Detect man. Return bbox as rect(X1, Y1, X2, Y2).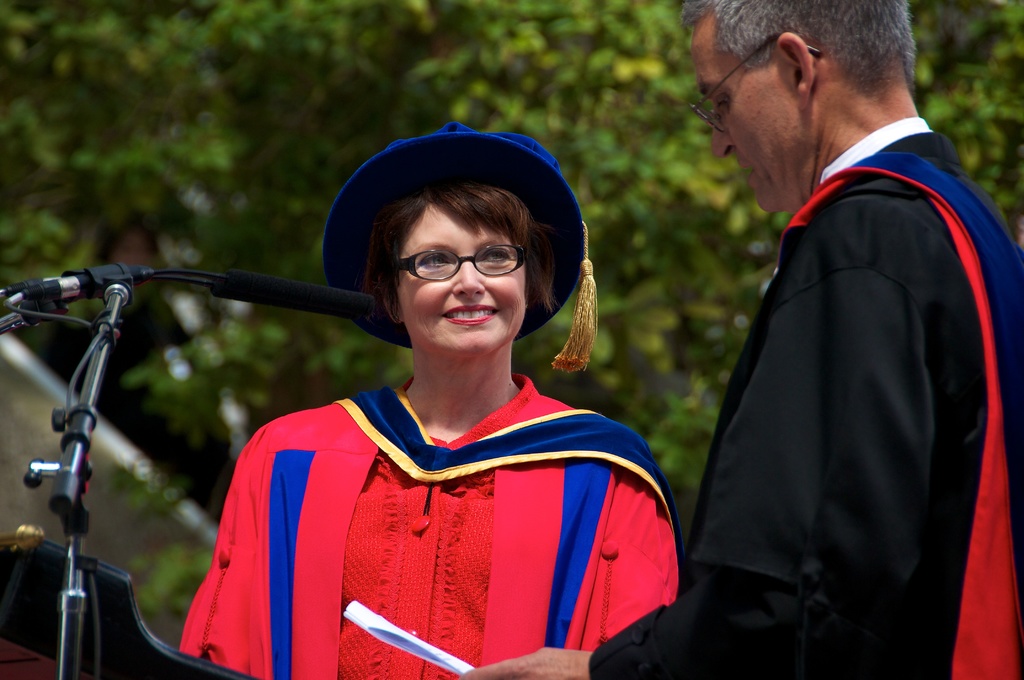
rect(462, 0, 1023, 679).
